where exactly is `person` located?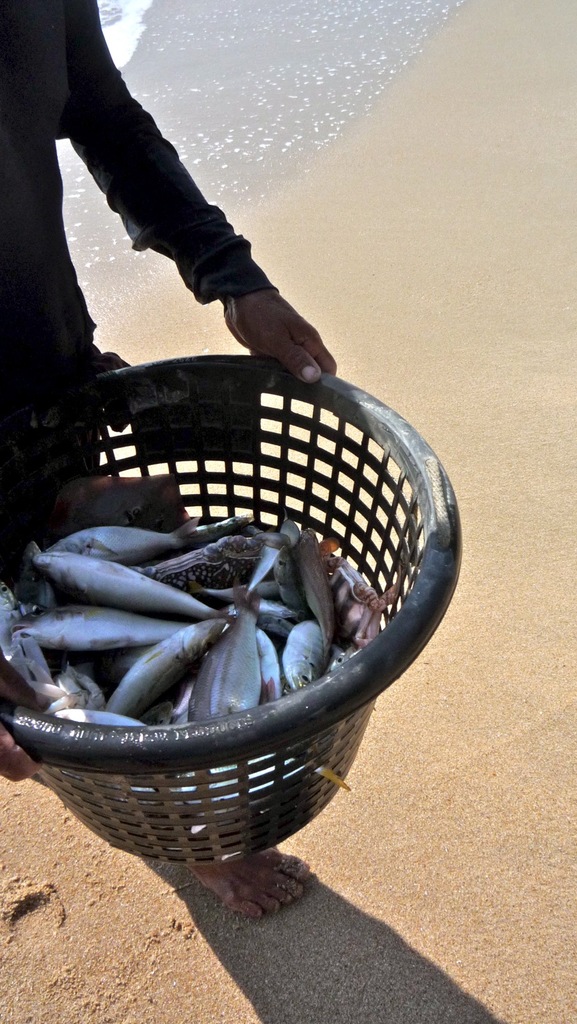
Its bounding box is (0,0,344,920).
